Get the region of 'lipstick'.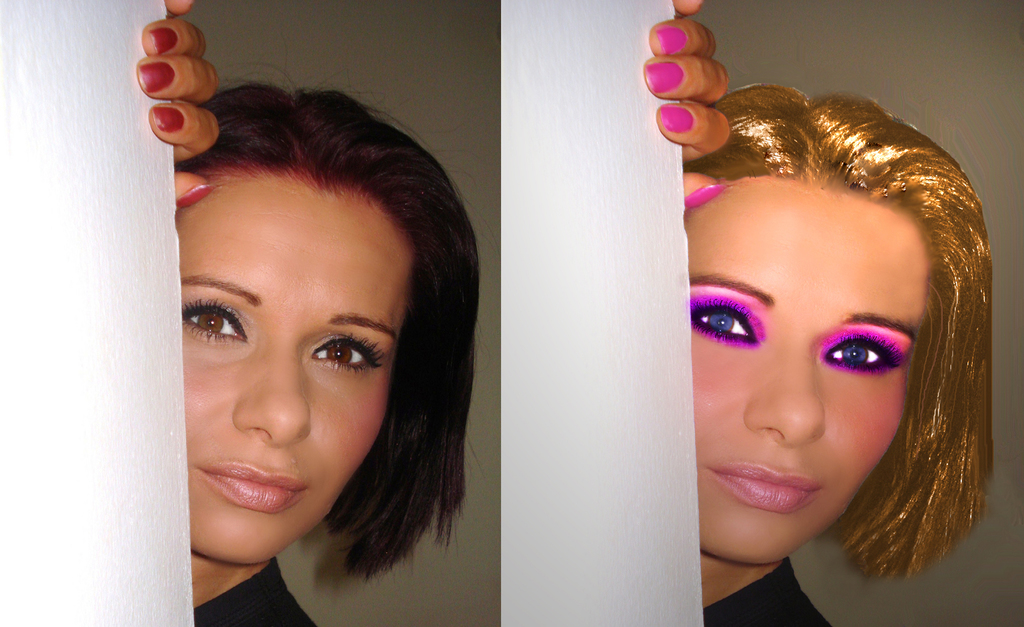
box(199, 460, 308, 517).
